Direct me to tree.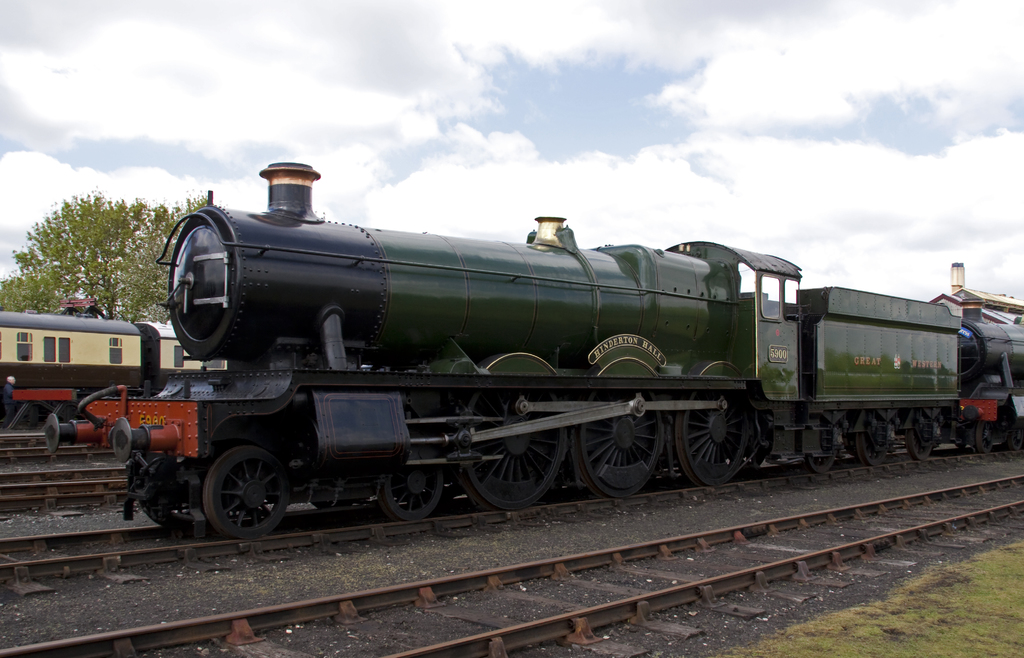
Direction: box=[9, 181, 142, 335].
